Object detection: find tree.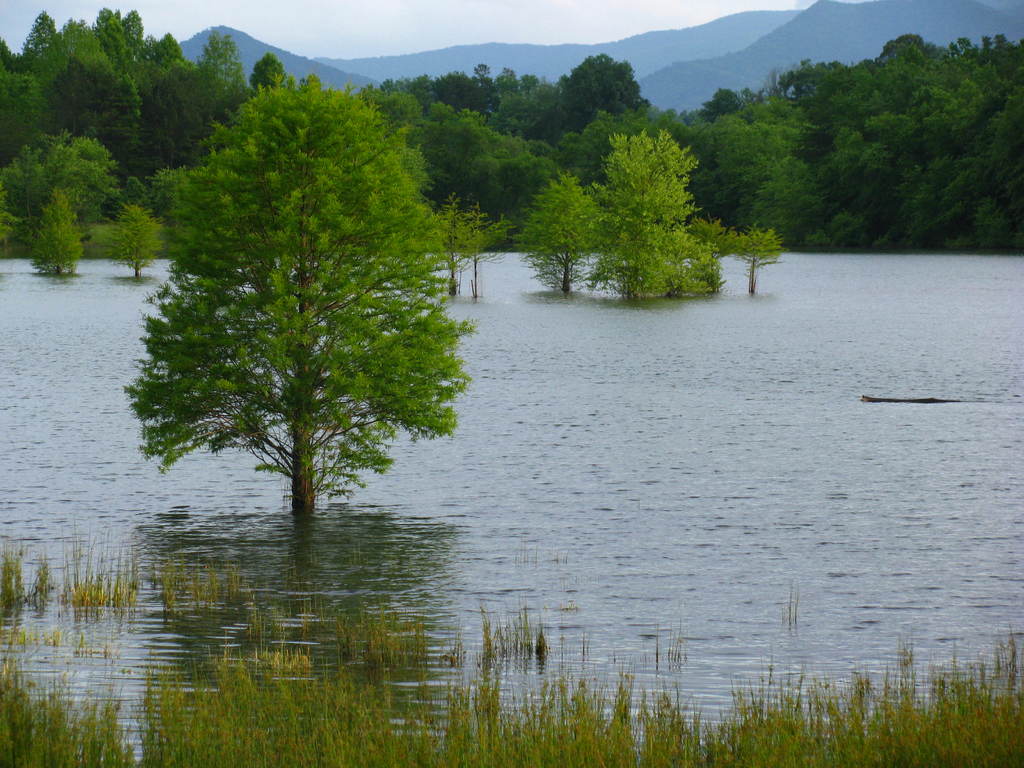
[520, 172, 609, 291].
